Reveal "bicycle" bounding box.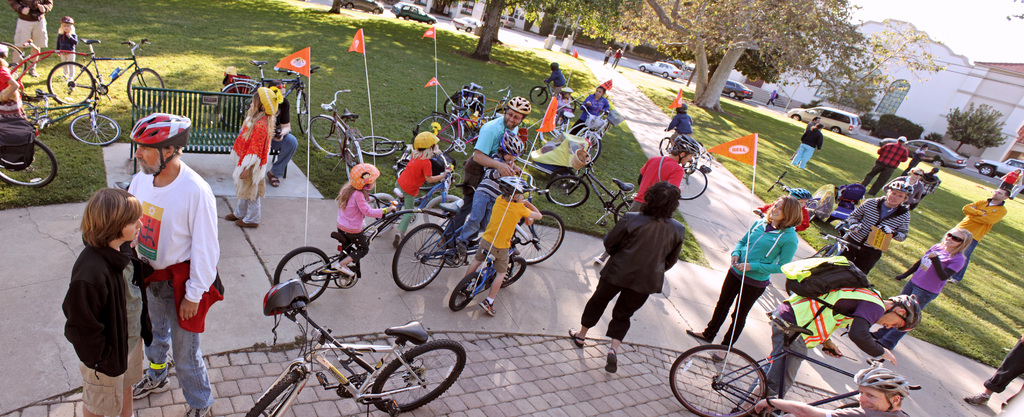
Revealed: {"x1": 275, "y1": 197, "x2": 448, "y2": 306}.
